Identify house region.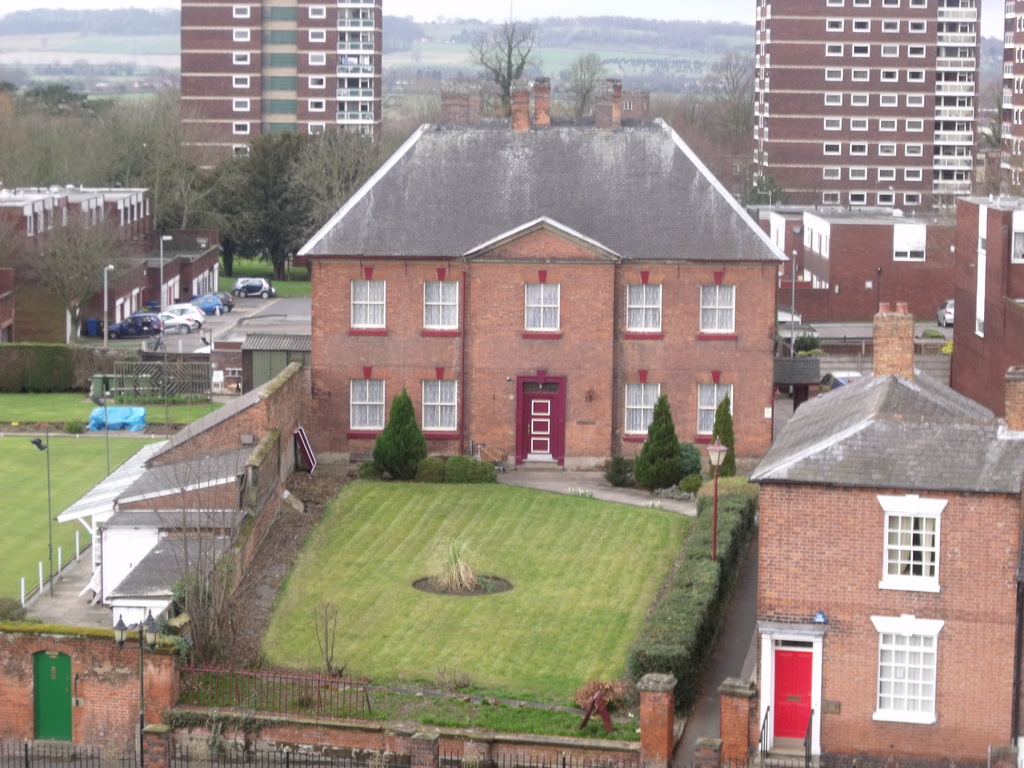
Region: {"x1": 751, "y1": 0, "x2": 977, "y2": 205}.
